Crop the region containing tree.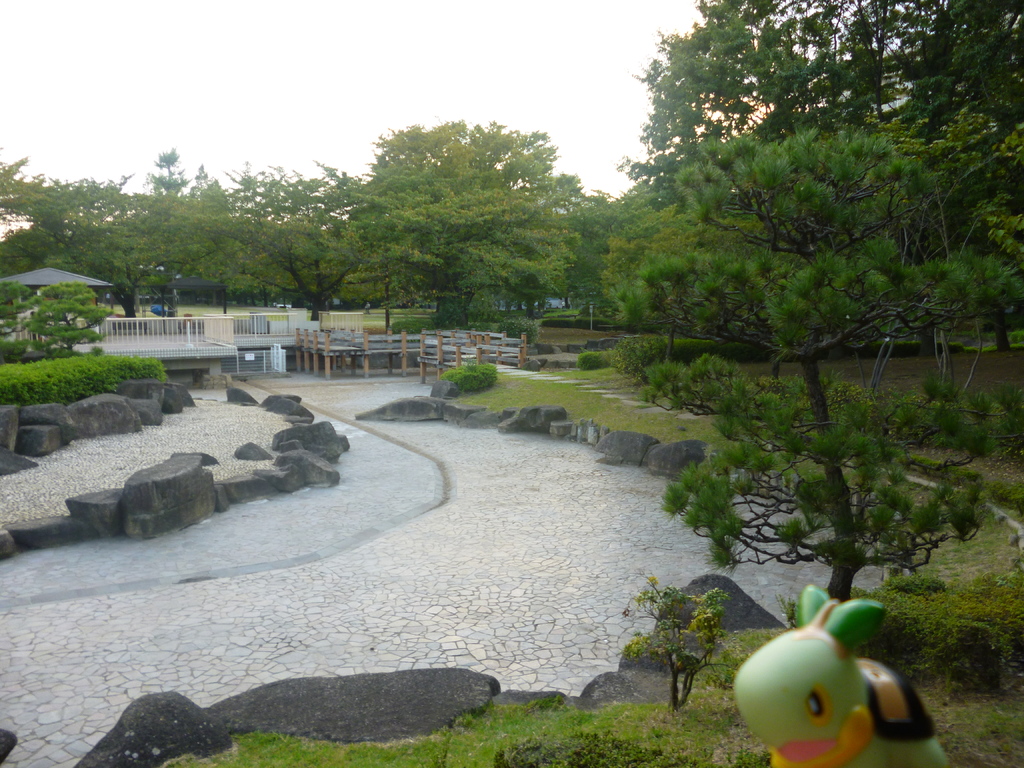
Crop region: box(0, 277, 41, 351).
